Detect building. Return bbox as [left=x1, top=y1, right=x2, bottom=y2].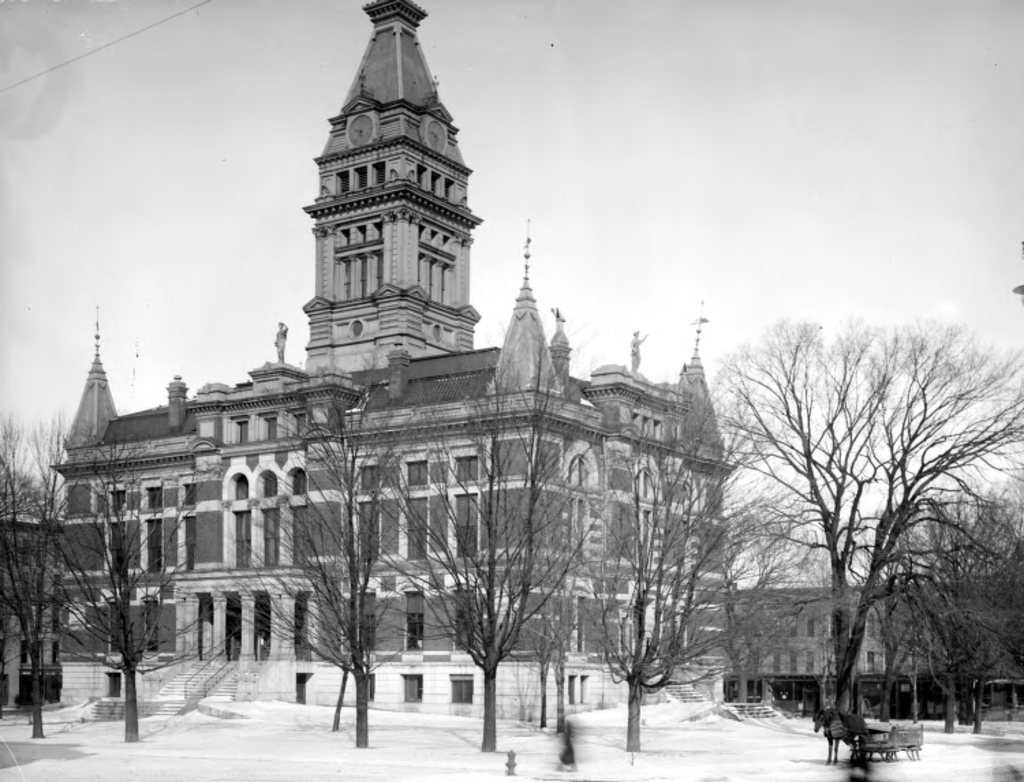
[left=726, top=591, right=1023, bottom=716].
